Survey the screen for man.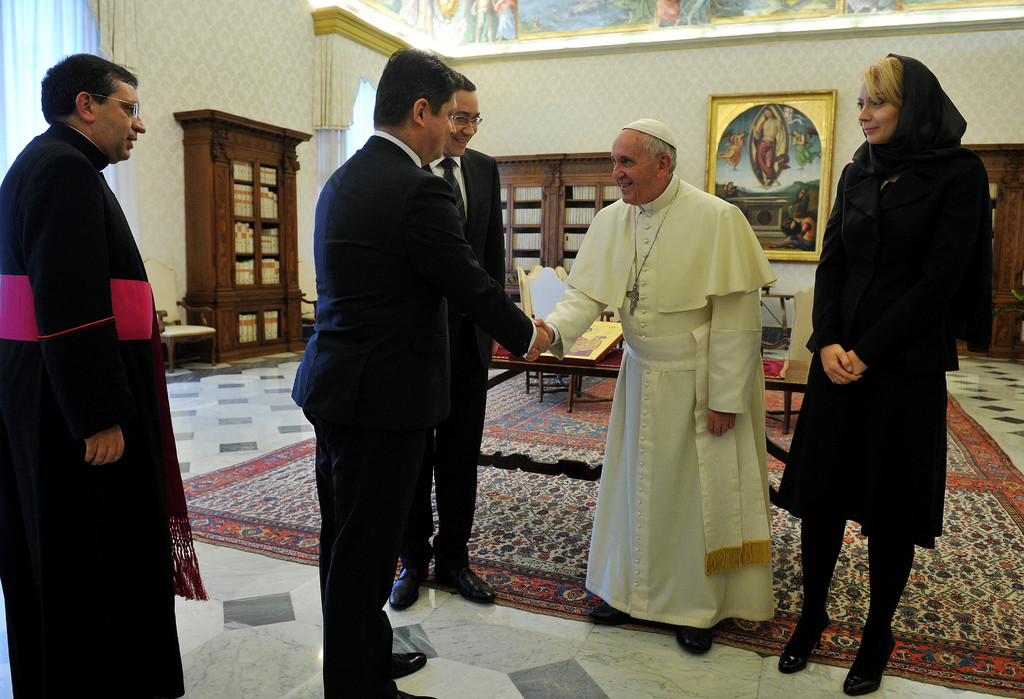
Survey found: rect(286, 45, 554, 698).
